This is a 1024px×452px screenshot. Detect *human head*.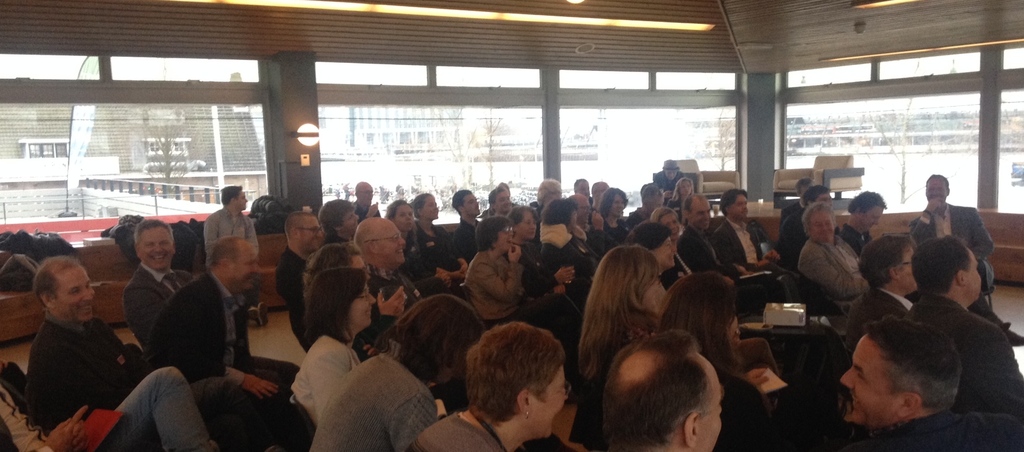
(x1=575, y1=178, x2=589, y2=196).
